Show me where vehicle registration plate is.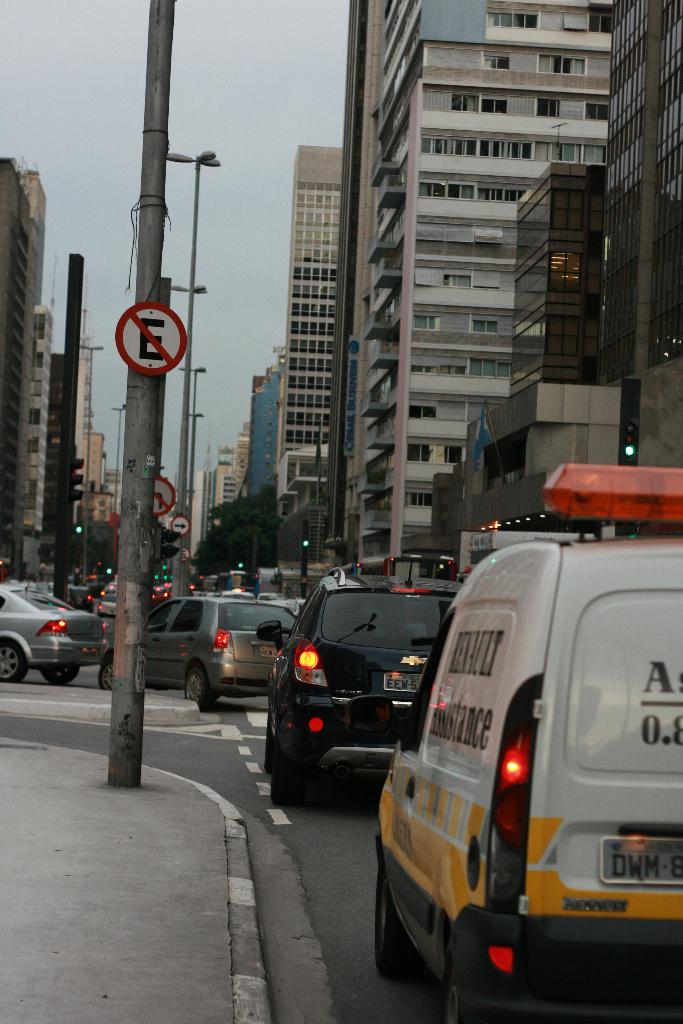
vehicle registration plate is at BBox(384, 673, 427, 696).
